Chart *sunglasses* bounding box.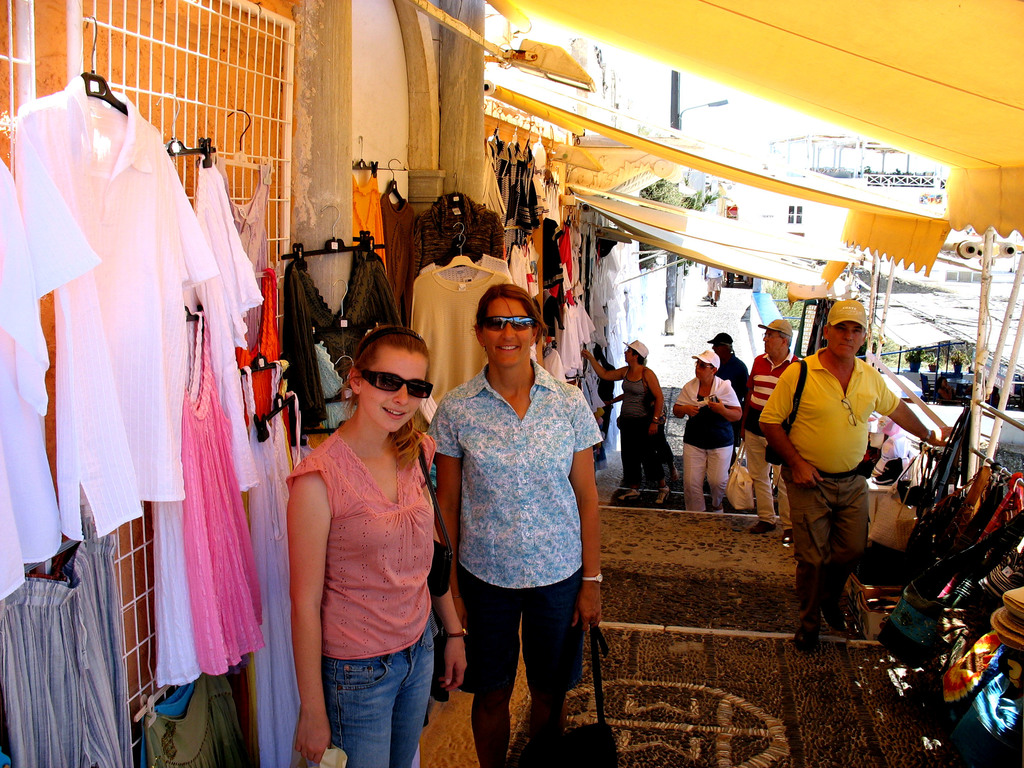
Charted: 483/310/538/335.
